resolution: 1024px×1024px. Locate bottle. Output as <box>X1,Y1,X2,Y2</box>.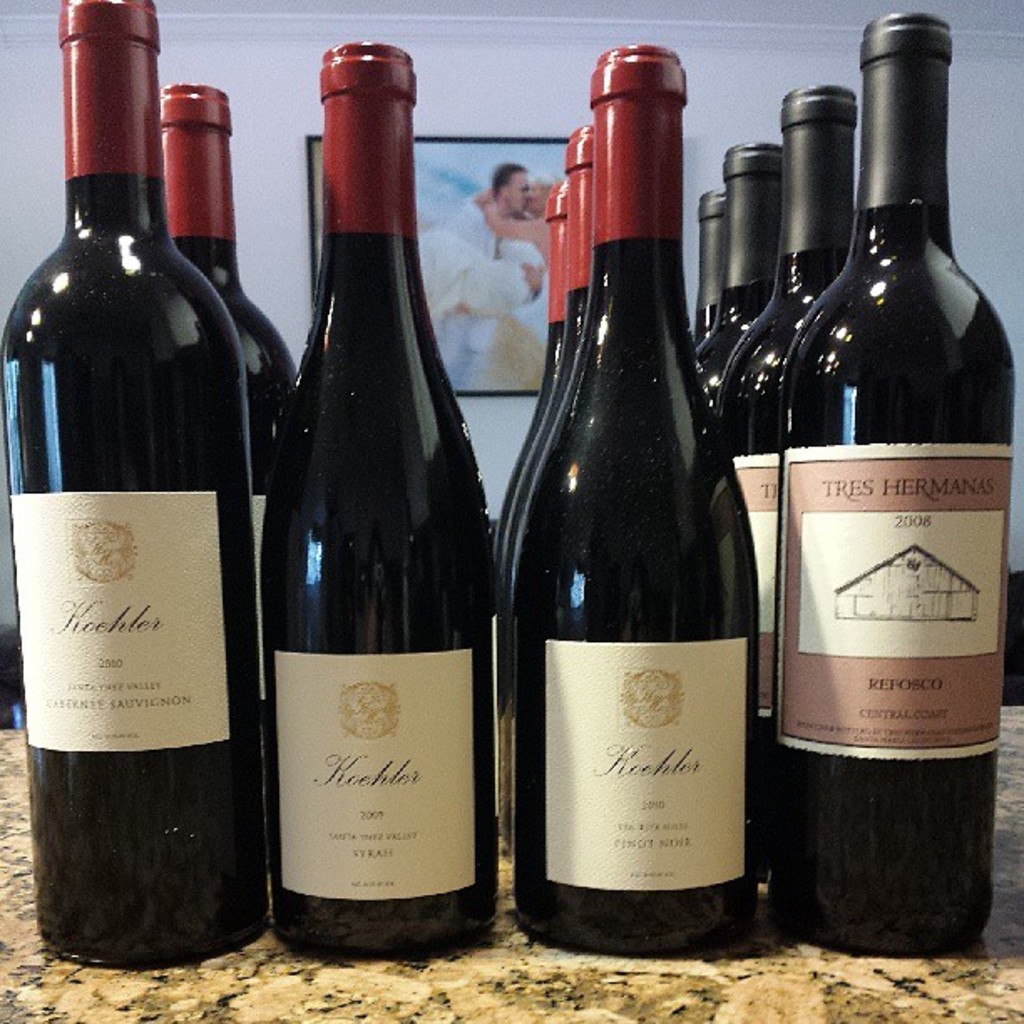
<box>674,189,724,361</box>.
